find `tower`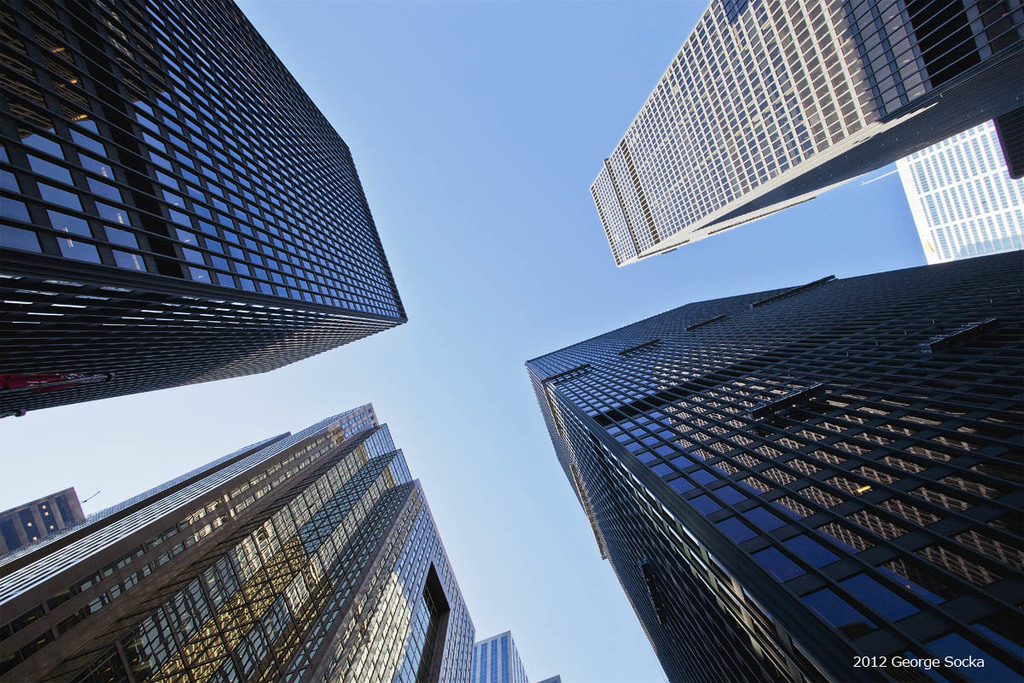
box=[586, 0, 969, 271]
